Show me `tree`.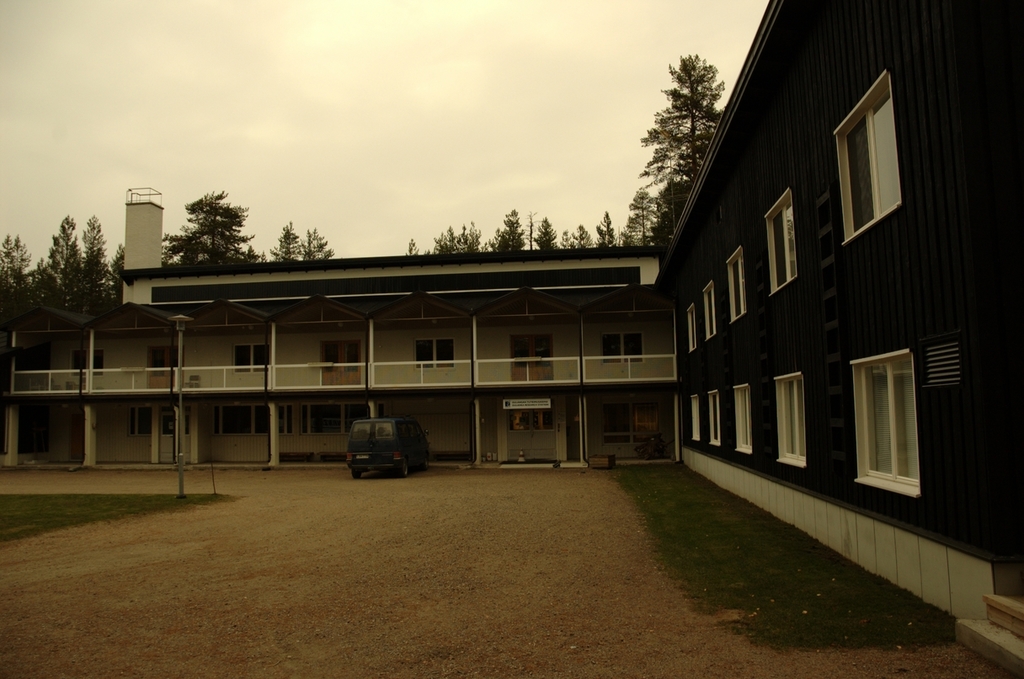
`tree` is here: crop(483, 206, 525, 257).
